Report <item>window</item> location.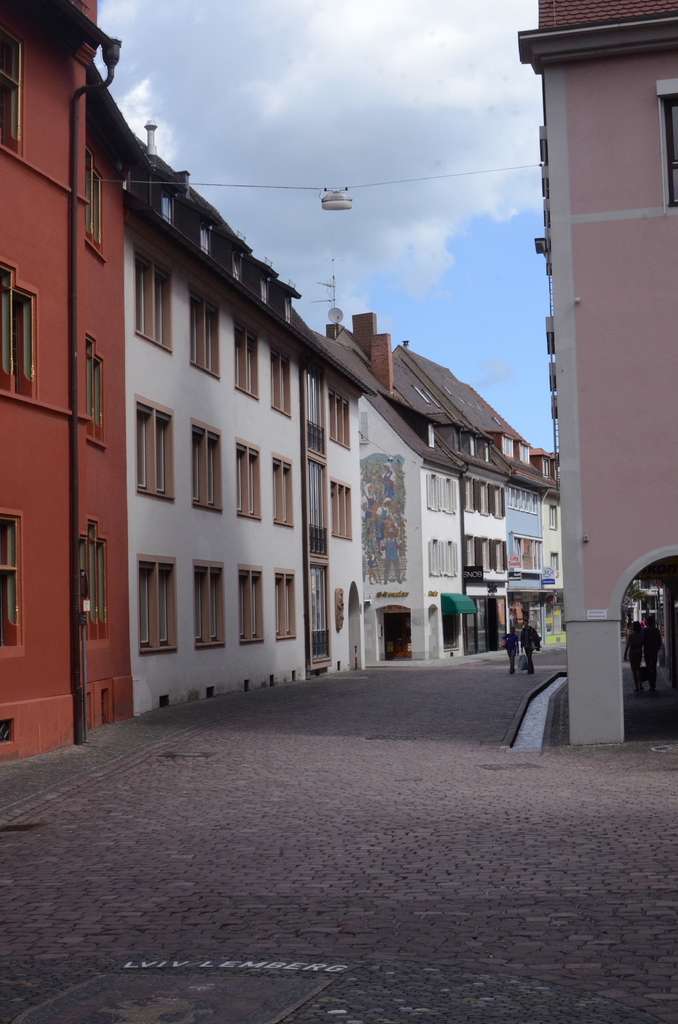
Report: 135 561 174 647.
